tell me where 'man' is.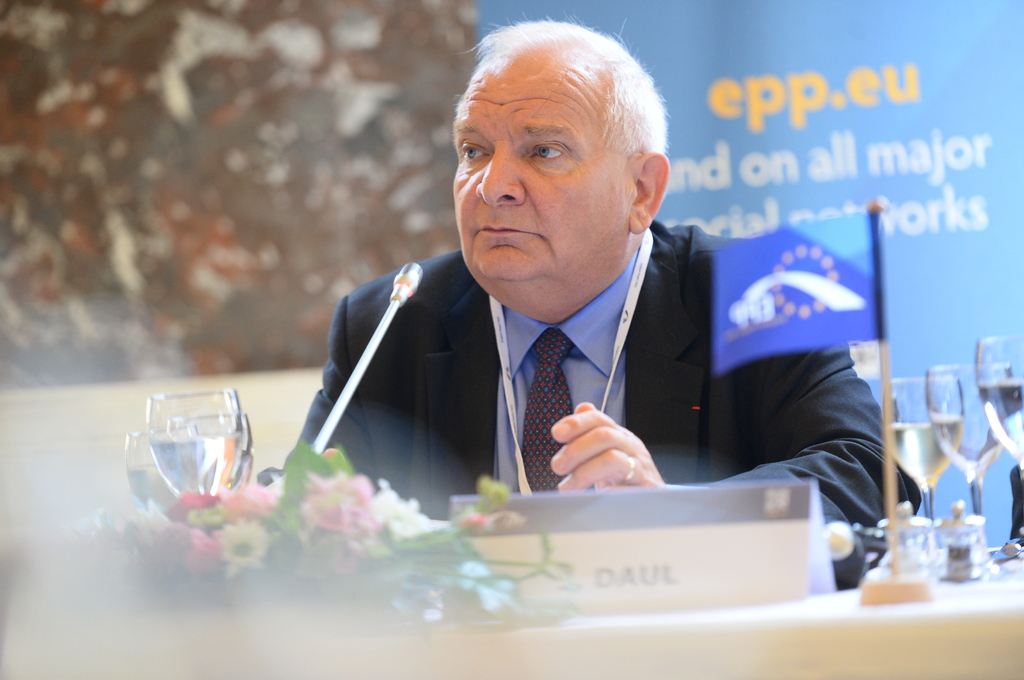
'man' is at BBox(300, 59, 875, 528).
